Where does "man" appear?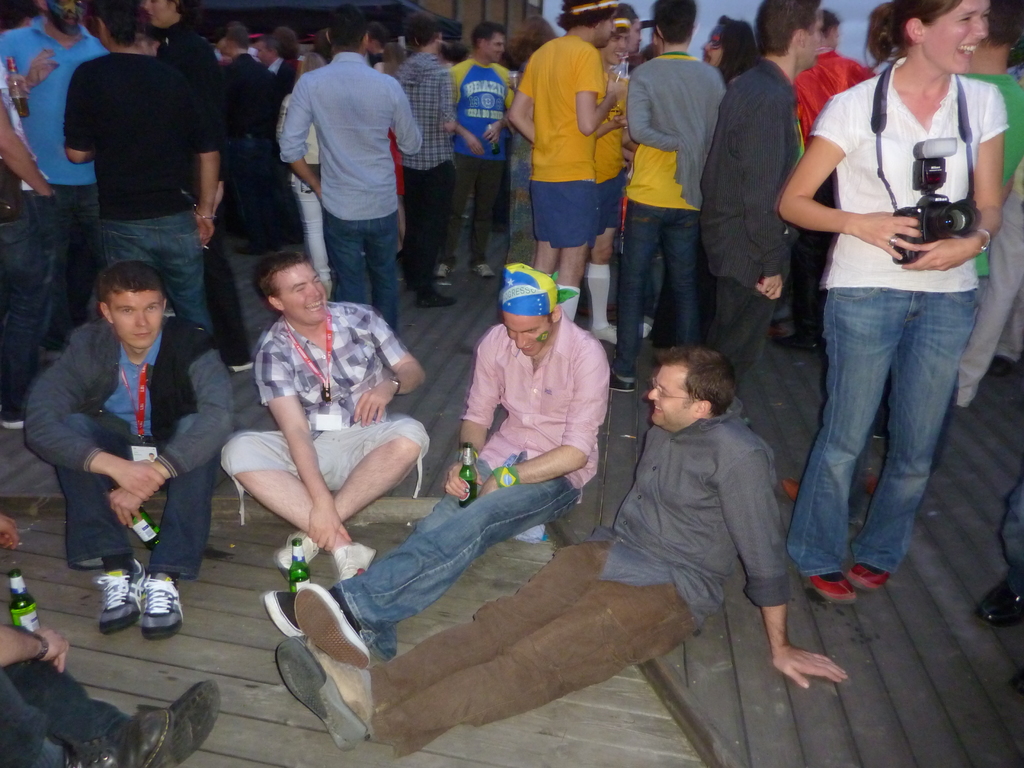
Appears at [21, 257, 236, 644].
